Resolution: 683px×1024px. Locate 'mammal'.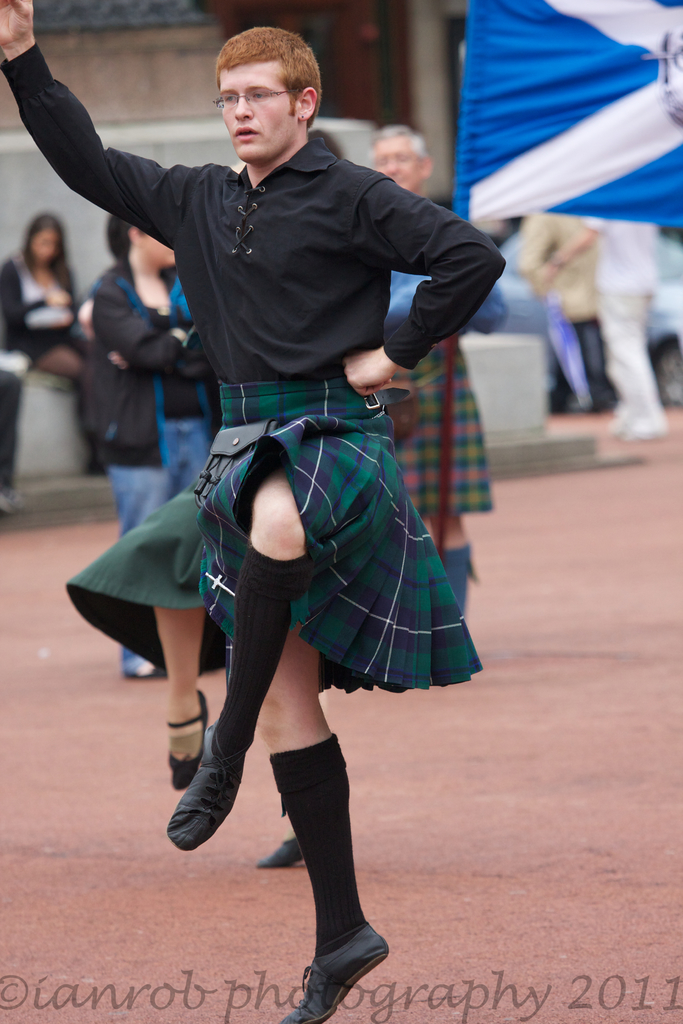
[x1=538, y1=217, x2=662, y2=444].
